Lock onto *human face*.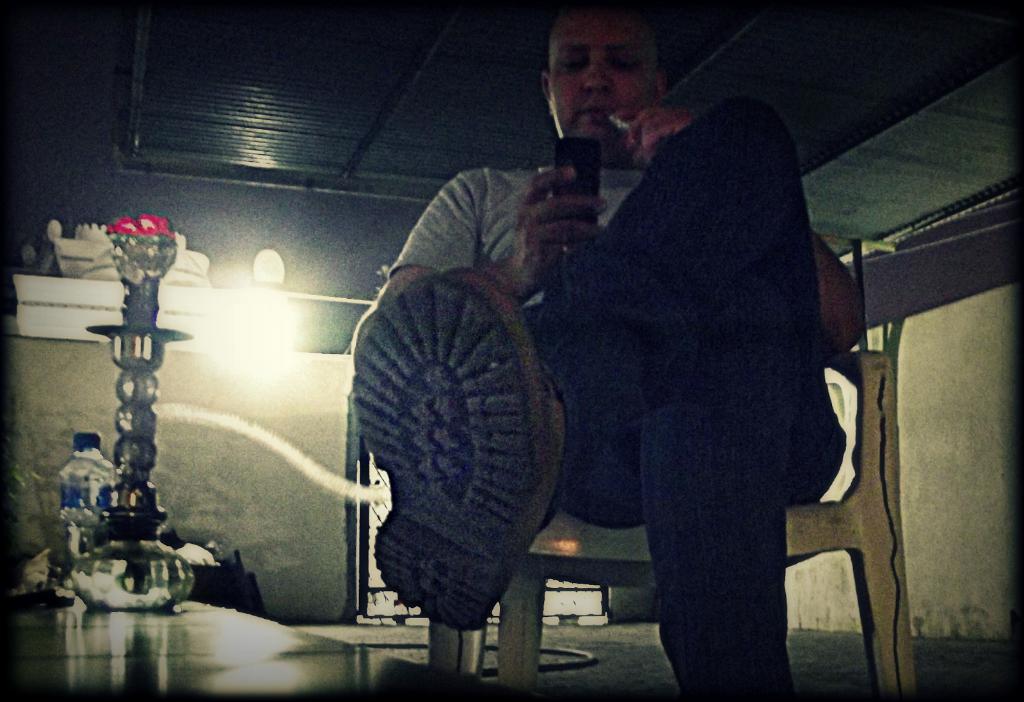
Locked: 547 6 657 157.
